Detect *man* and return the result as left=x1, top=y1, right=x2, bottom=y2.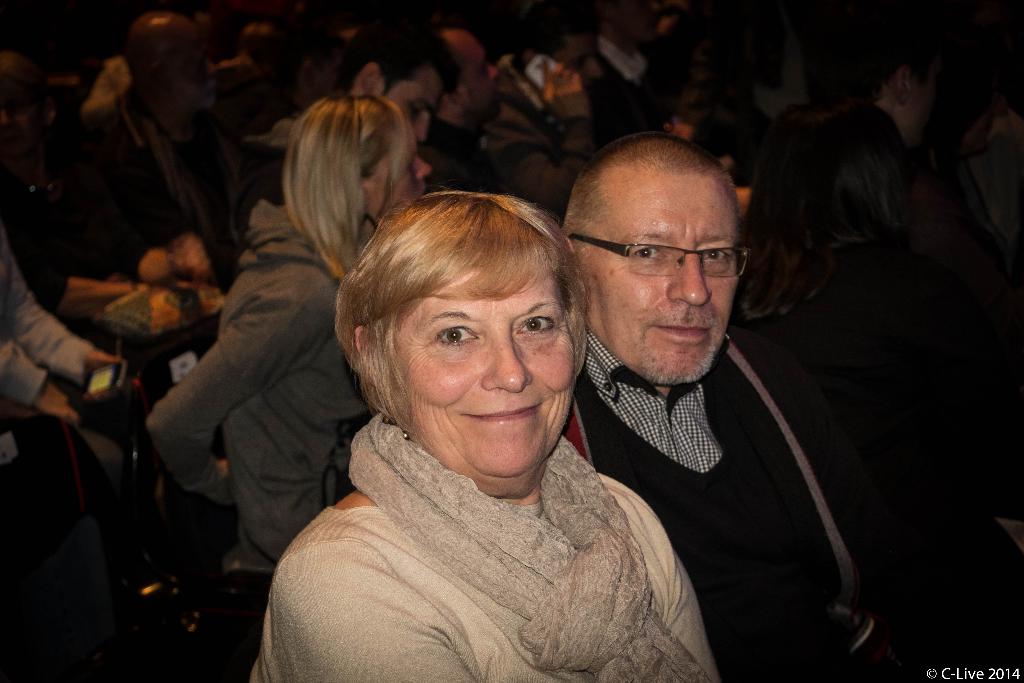
left=538, top=124, right=897, bottom=675.
